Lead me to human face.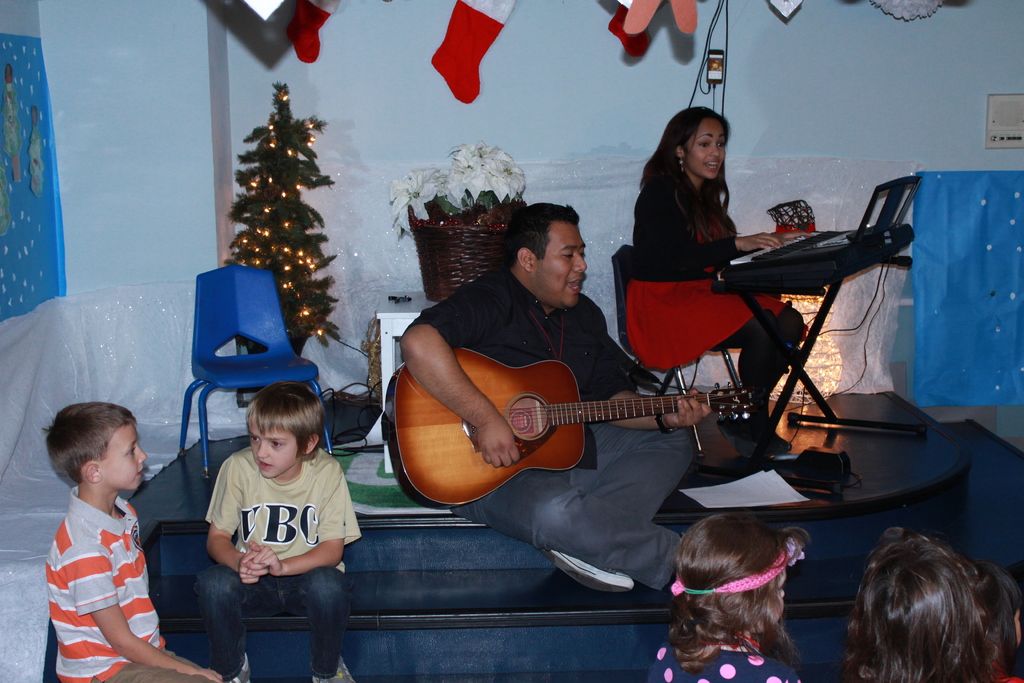
Lead to <box>685,120,725,178</box>.
